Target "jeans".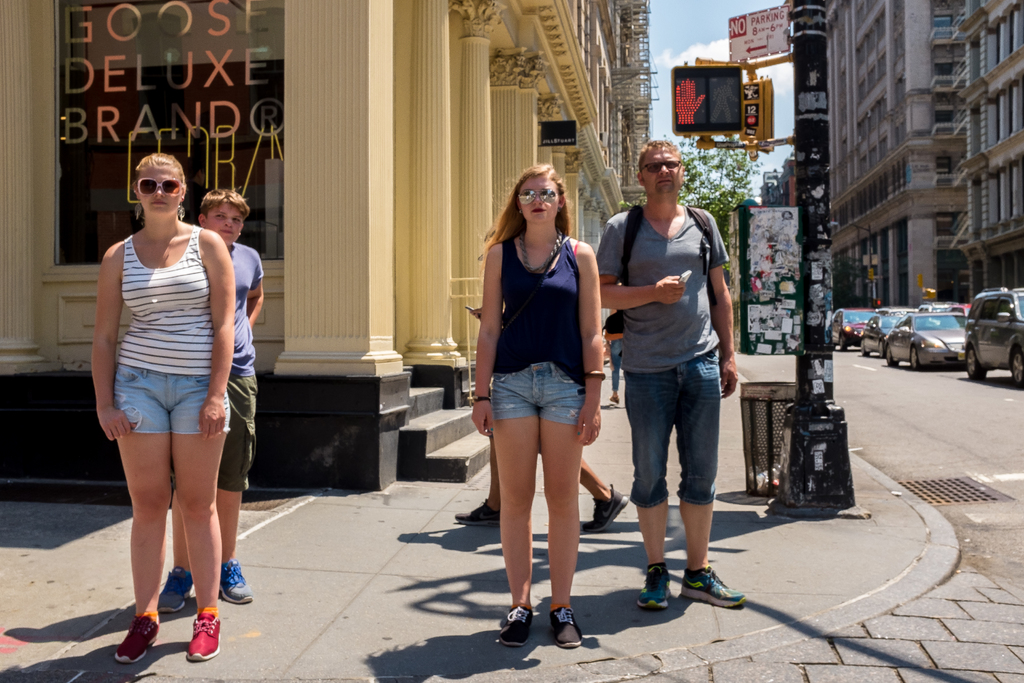
Target region: left=110, top=355, right=240, bottom=434.
